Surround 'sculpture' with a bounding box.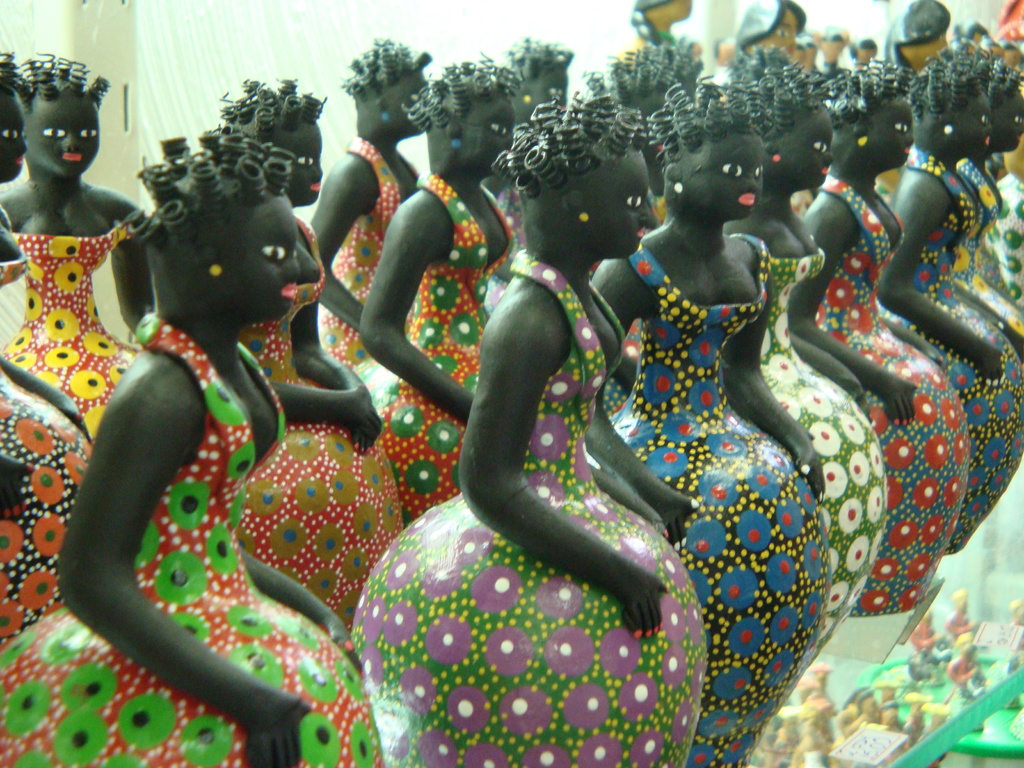
Rect(811, 24, 857, 77).
